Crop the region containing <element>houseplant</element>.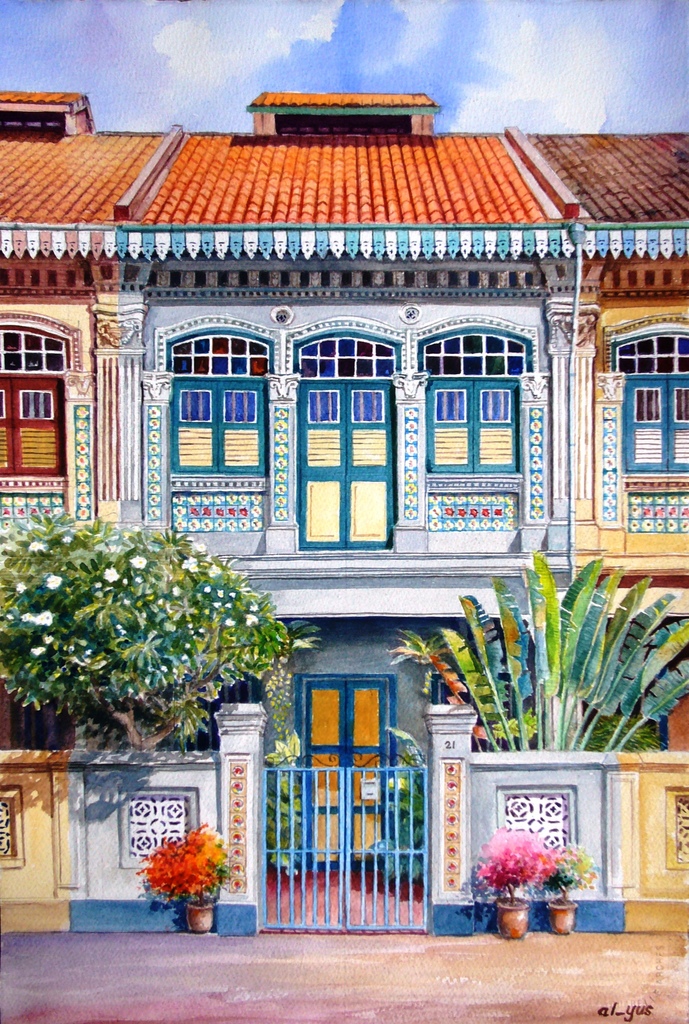
Crop region: box(471, 829, 534, 946).
